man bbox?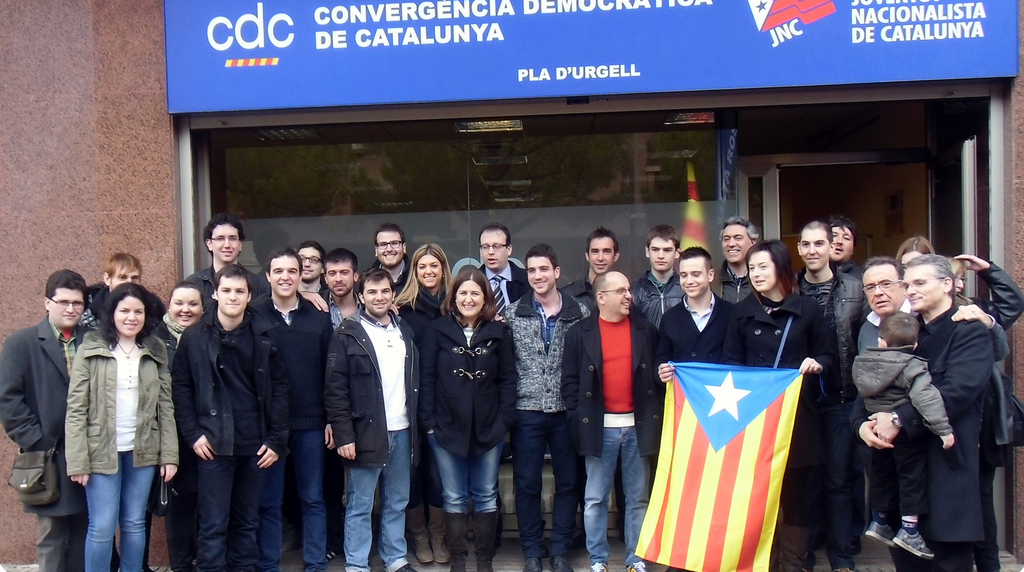
l=246, t=247, r=340, b=571
